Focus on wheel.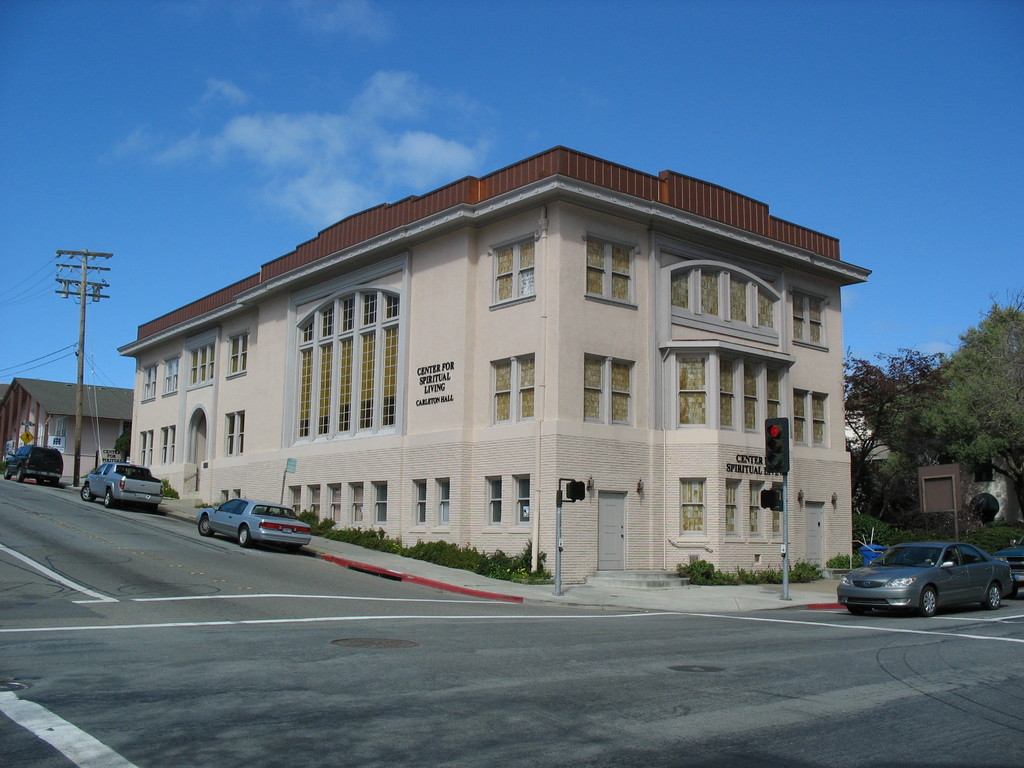
Focused at x1=979 y1=582 x2=1003 y2=611.
